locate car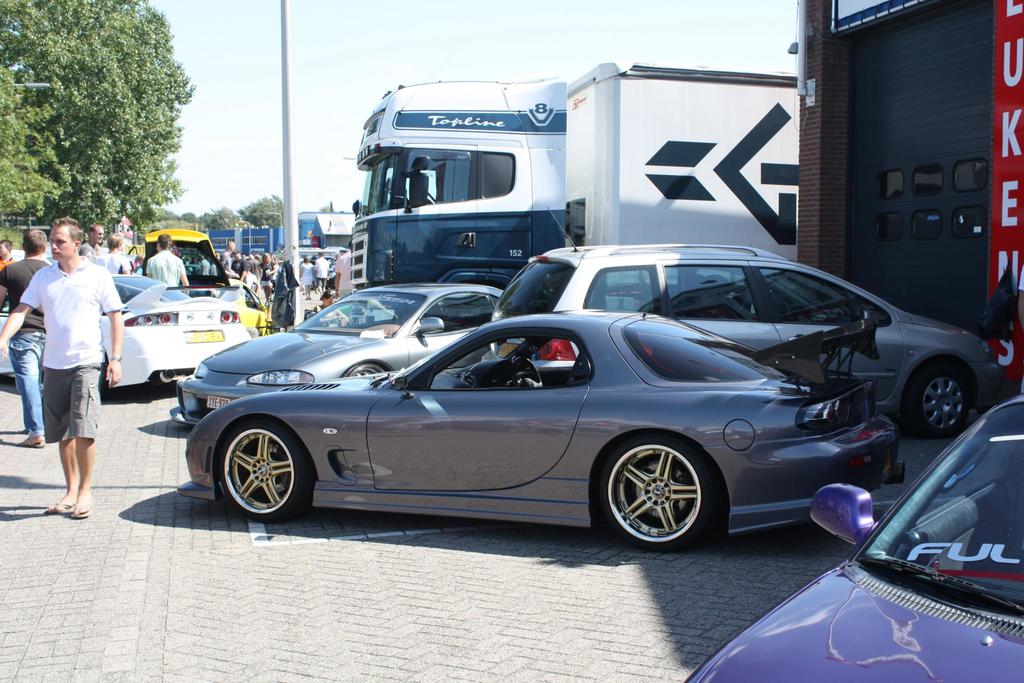
box=[488, 204, 1000, 434]
